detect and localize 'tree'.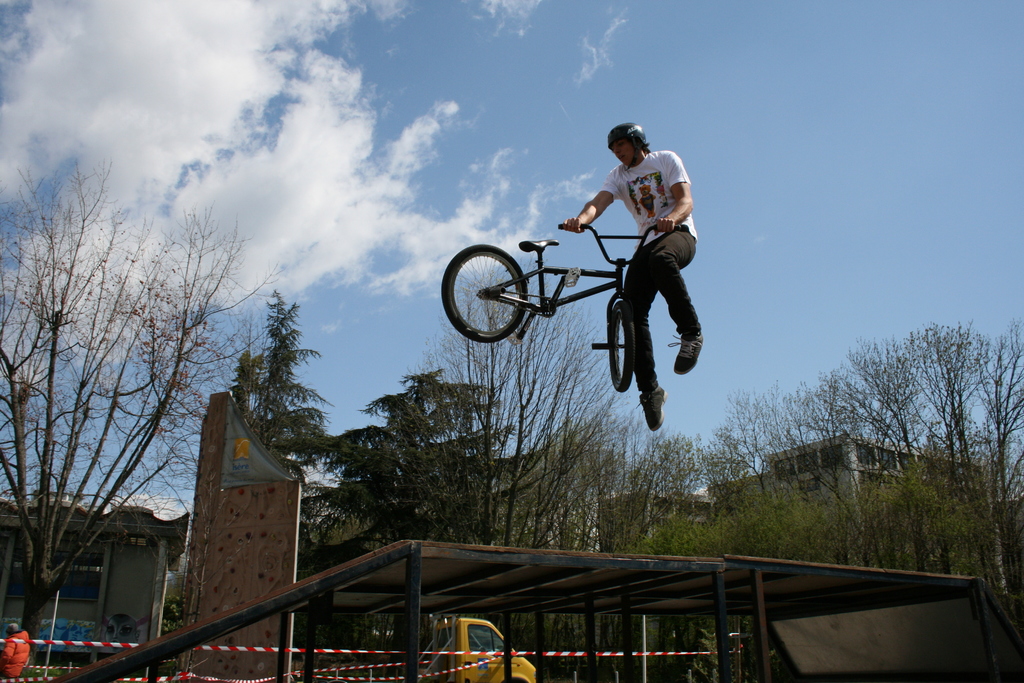
Localized at BBox(438, 261, 630, 542).
